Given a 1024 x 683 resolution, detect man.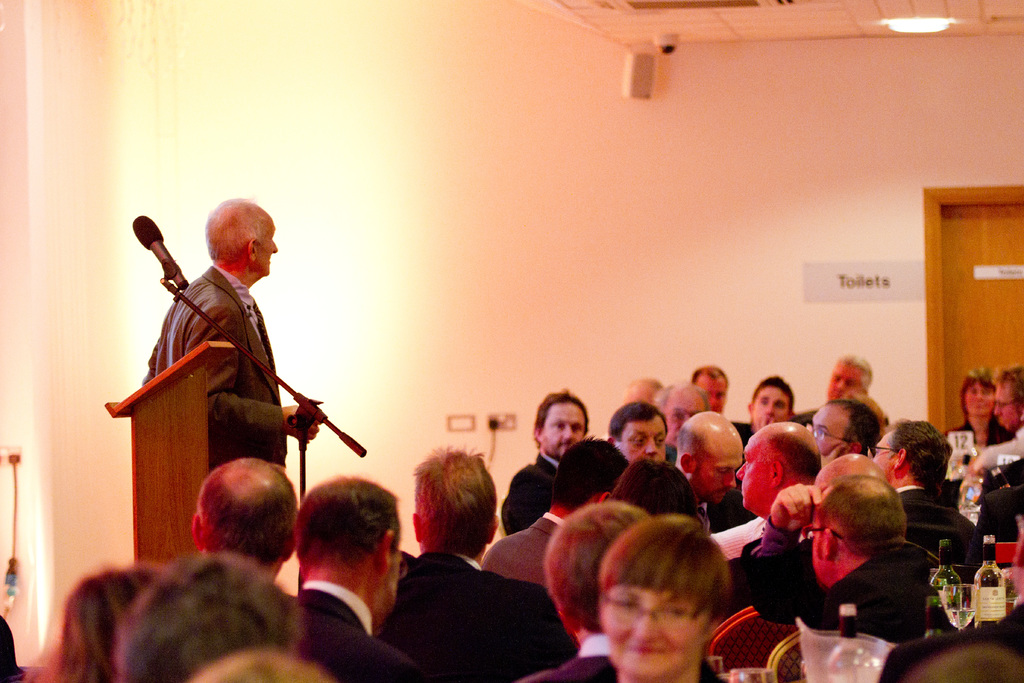
{"left": 692, "top": 362, "right": 726, "bottom": 415}.
